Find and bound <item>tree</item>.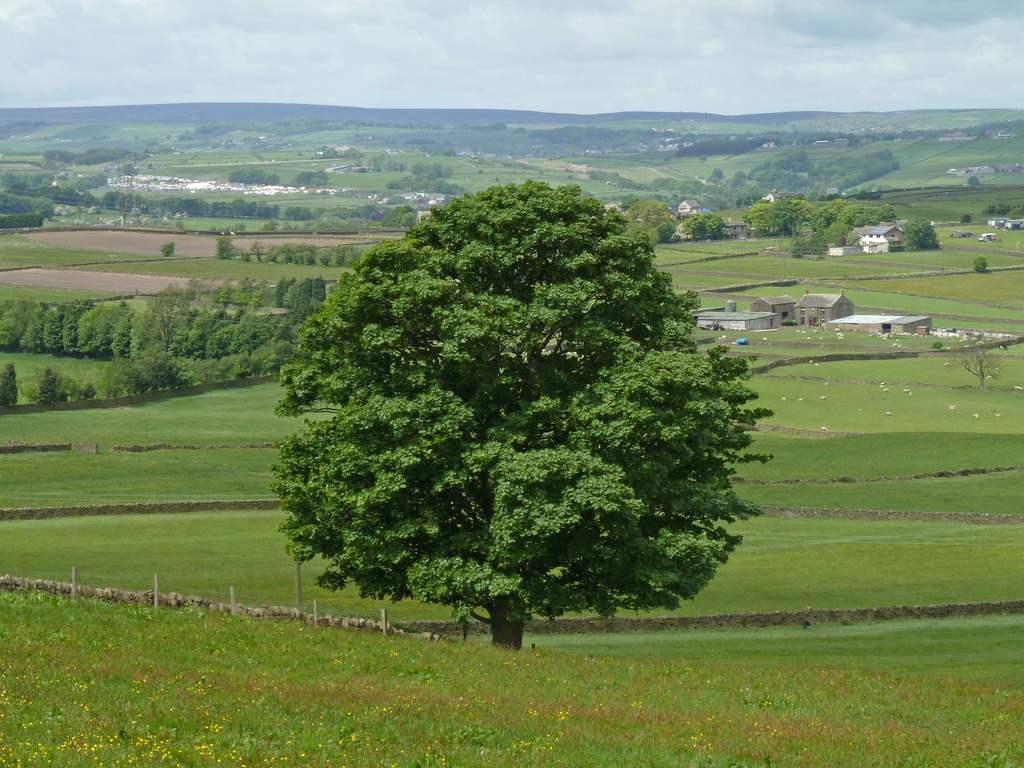
Bound: 0/362/16/404.
